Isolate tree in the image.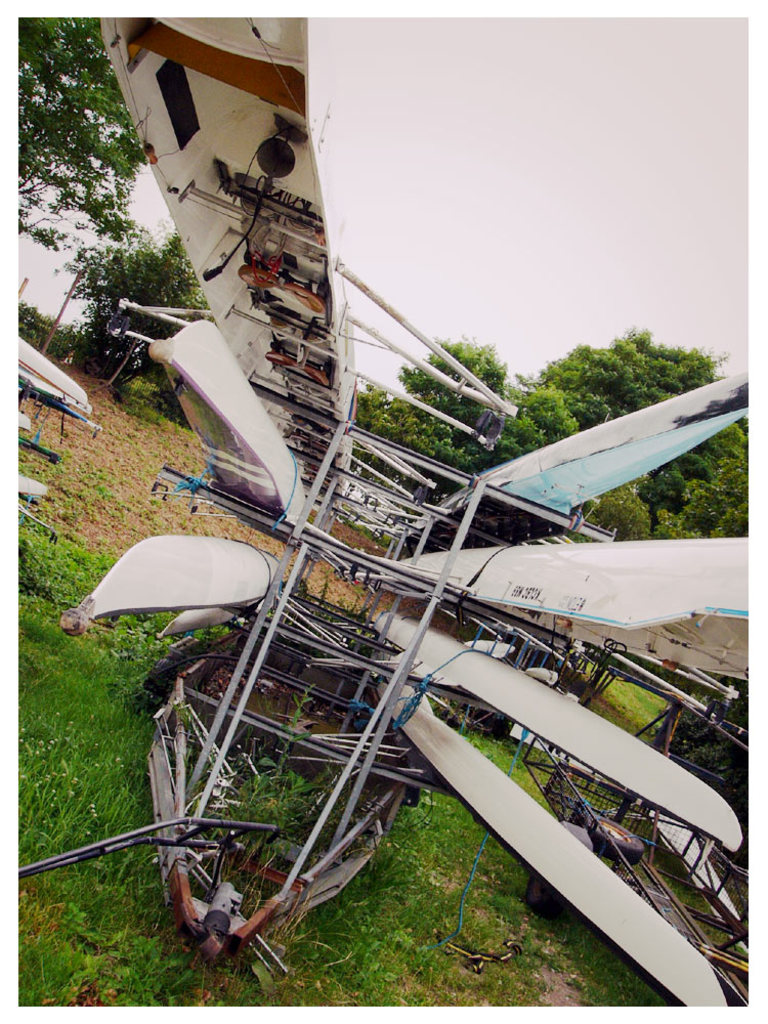
Isolated region: left=358, top=334, right=522, bottom=472.
